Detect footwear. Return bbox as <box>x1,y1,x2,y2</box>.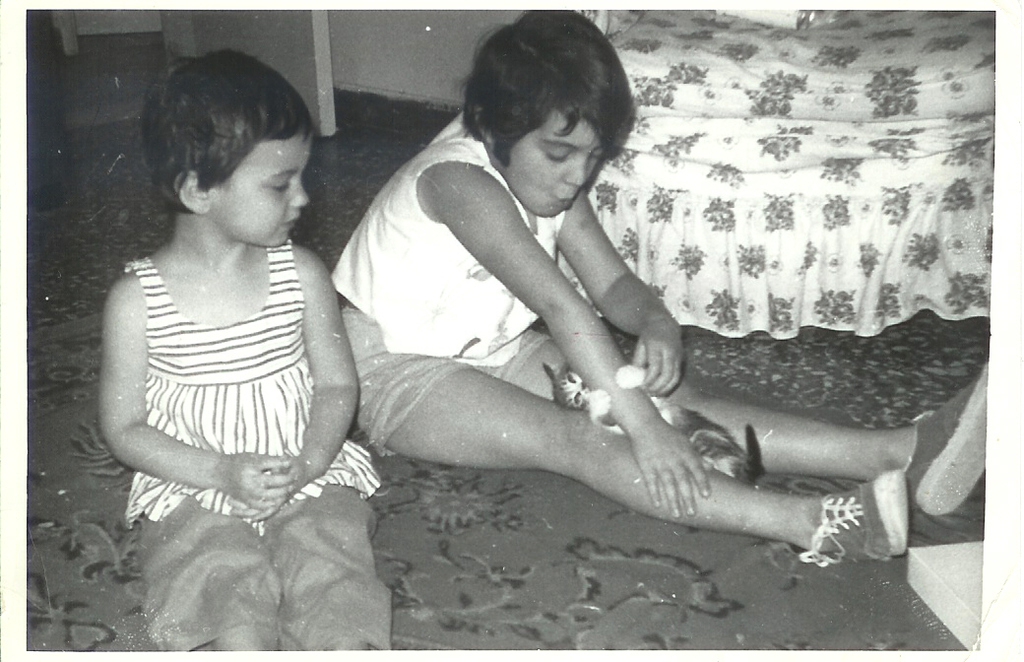
<box>912,365,1004,516</box>.
